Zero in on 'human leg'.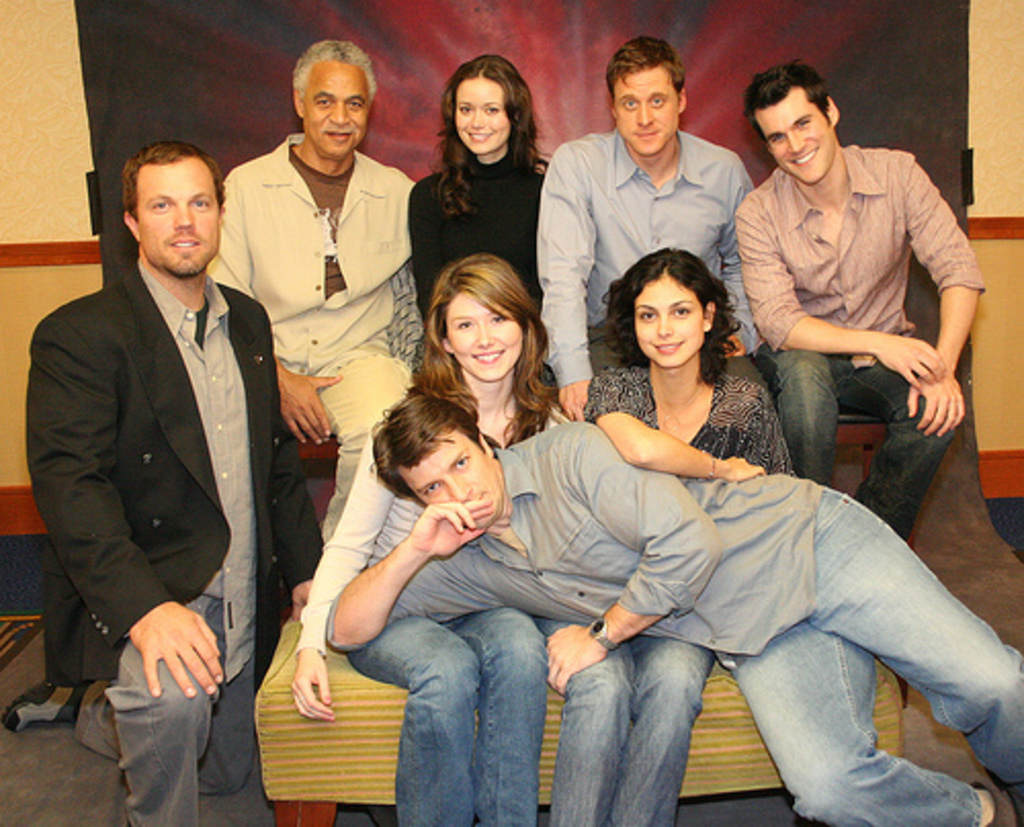
Zeroed in: <bbox>811, 485, 1022, 786</bbox>.
